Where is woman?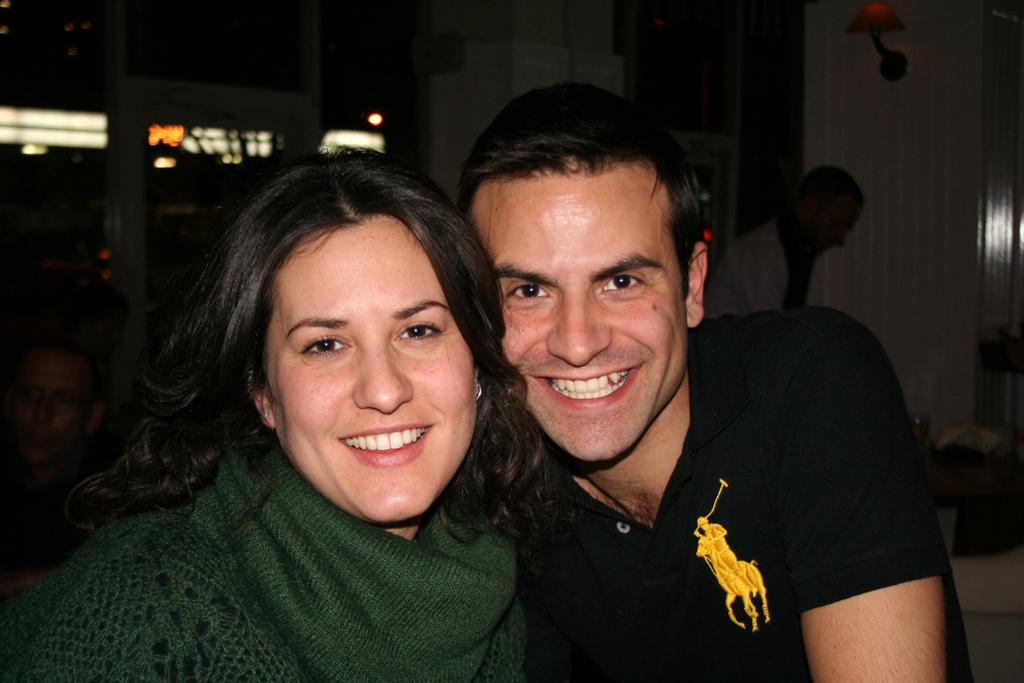
<region>0, 140, 528, 682</region>.
